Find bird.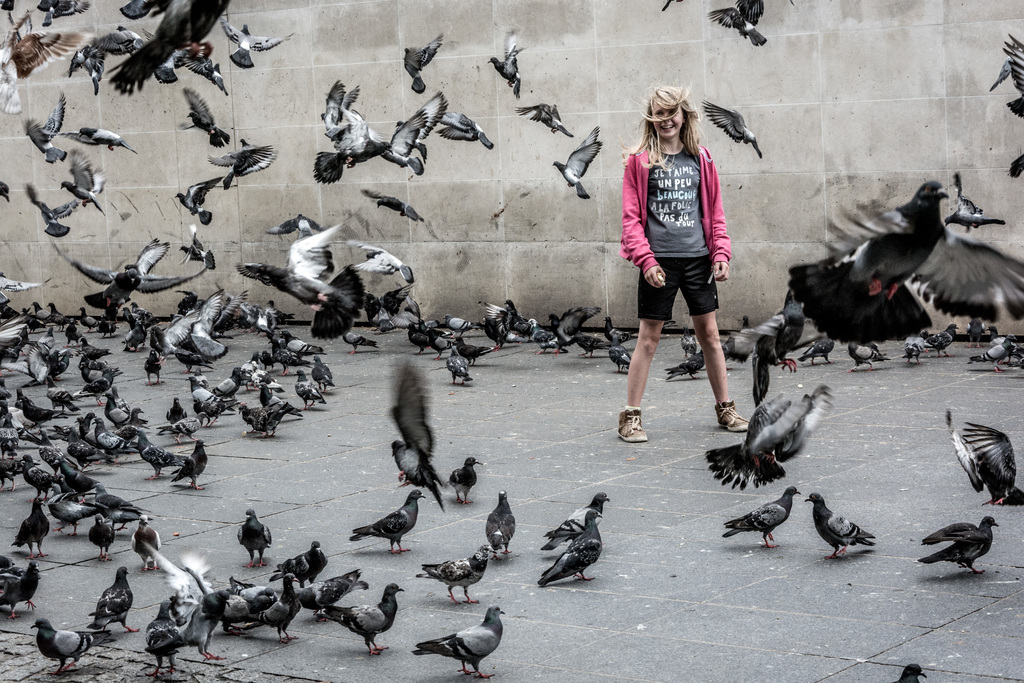
(x1=945, y1=413, x2=1023, y2=506).
